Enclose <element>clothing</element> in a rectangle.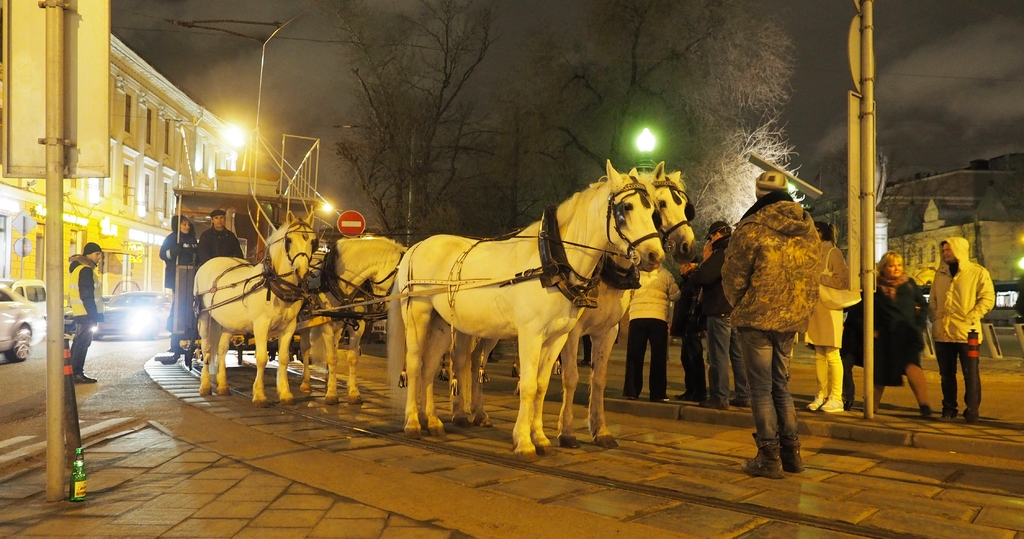
<box>870,270,931,386</box>.
